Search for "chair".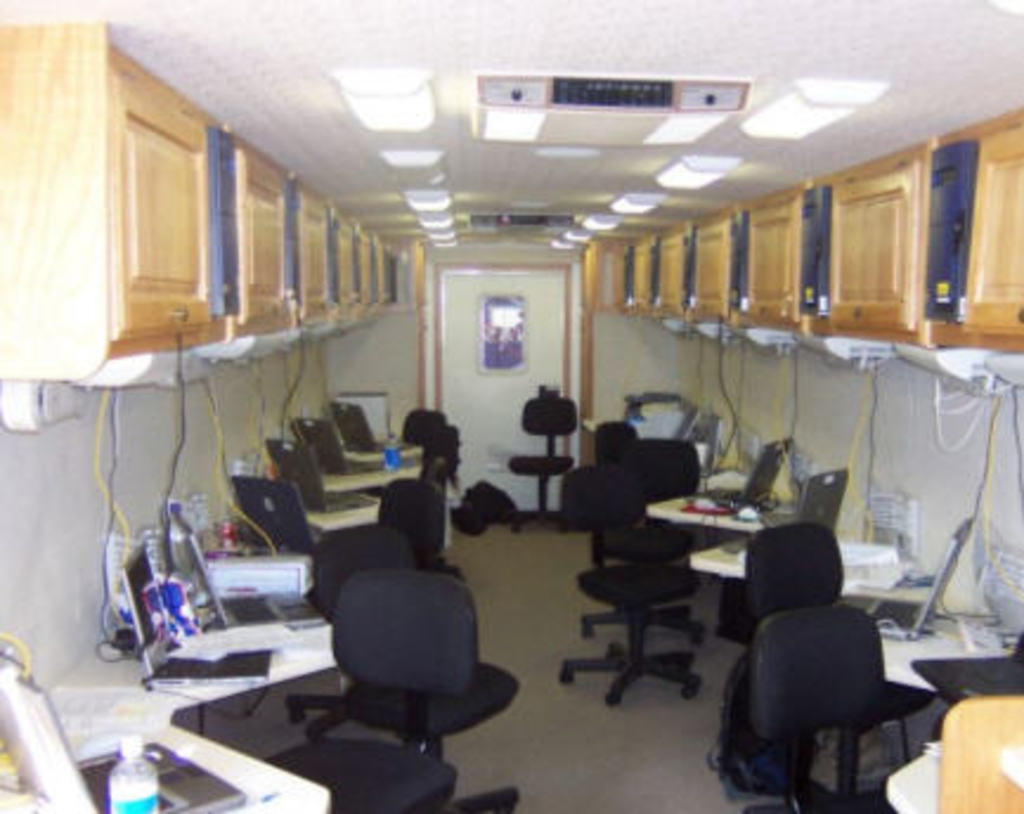
Found at bbox=(558, 469, 702, 717).
